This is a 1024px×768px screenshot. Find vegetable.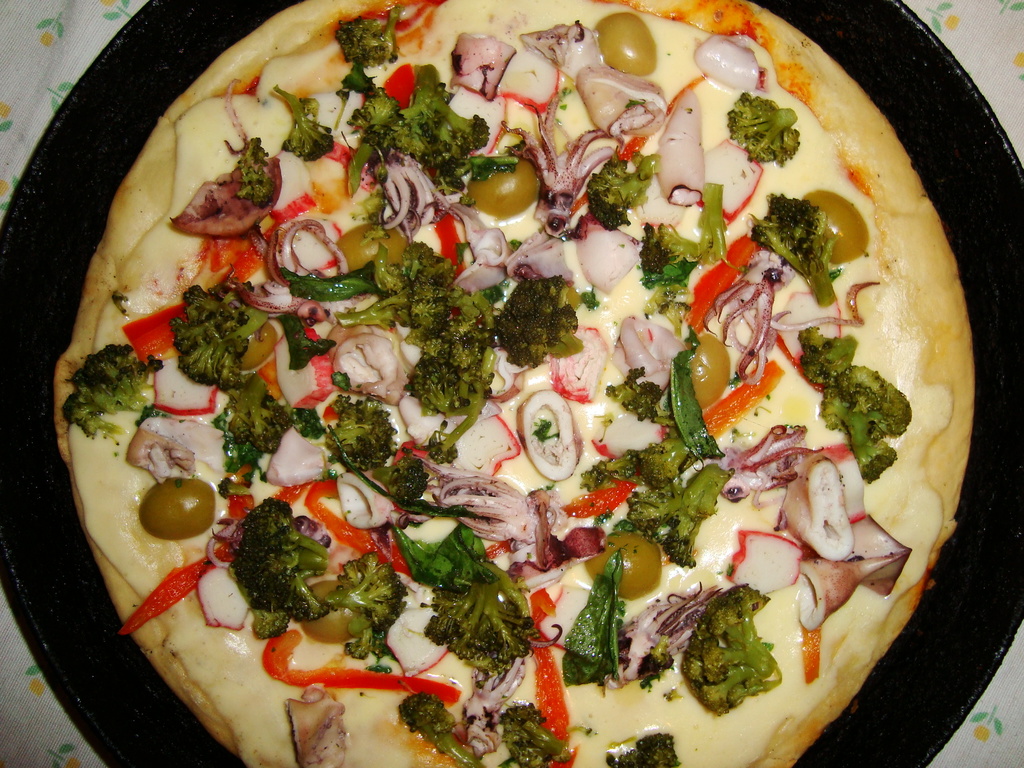
Bounding box: [118, 301, 186, 370].
